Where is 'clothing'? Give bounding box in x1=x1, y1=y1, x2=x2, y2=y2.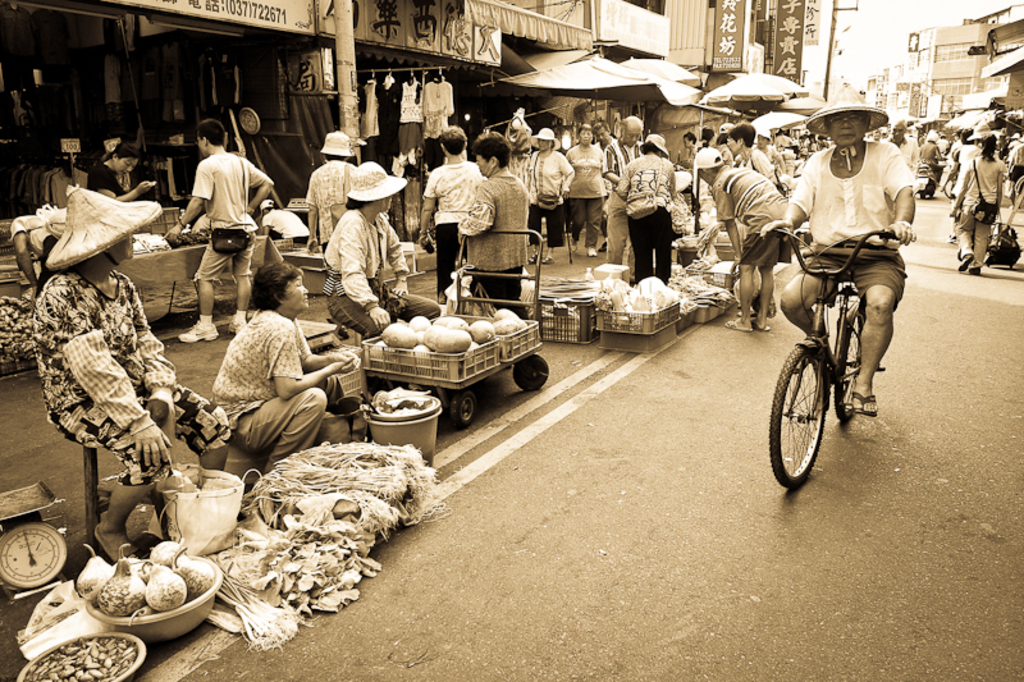
x1=174, y1=114, x2=265, y2=289.
